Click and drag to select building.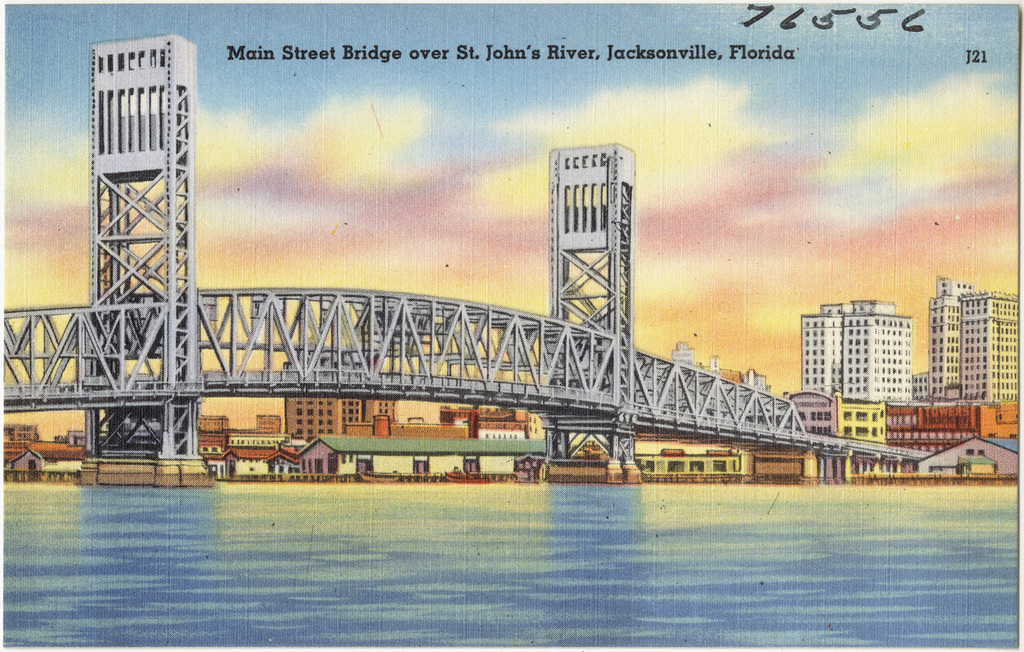
Selection: locate(803, 292, 919, 410).
